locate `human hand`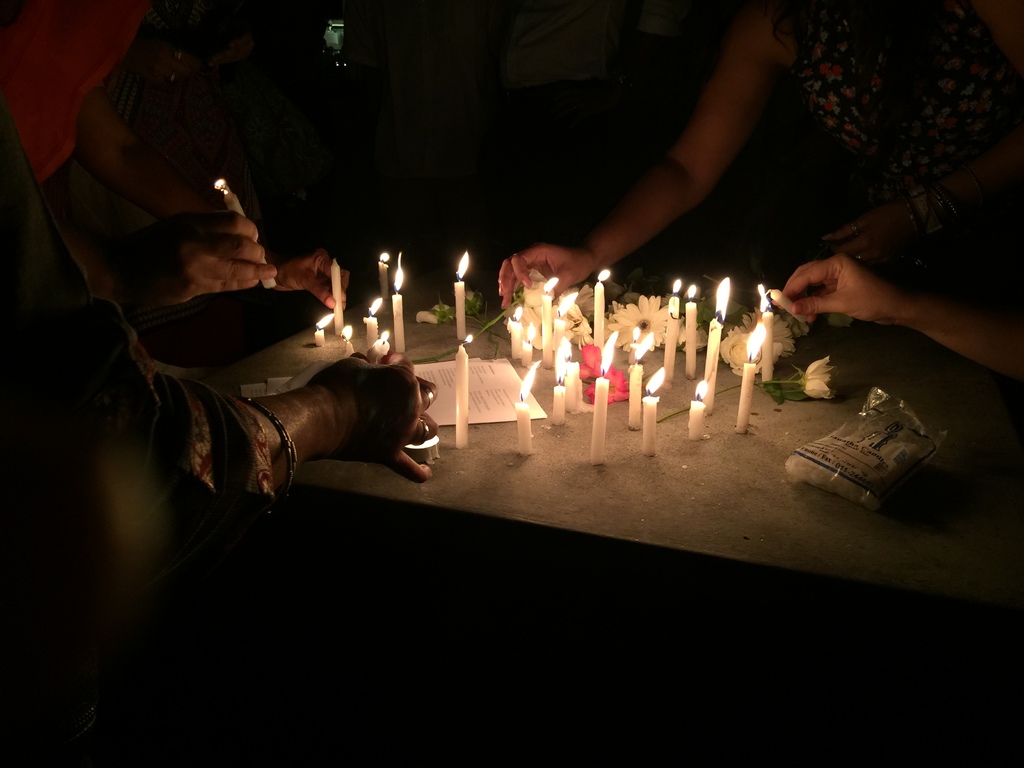
[276, 246, 354, 314]
